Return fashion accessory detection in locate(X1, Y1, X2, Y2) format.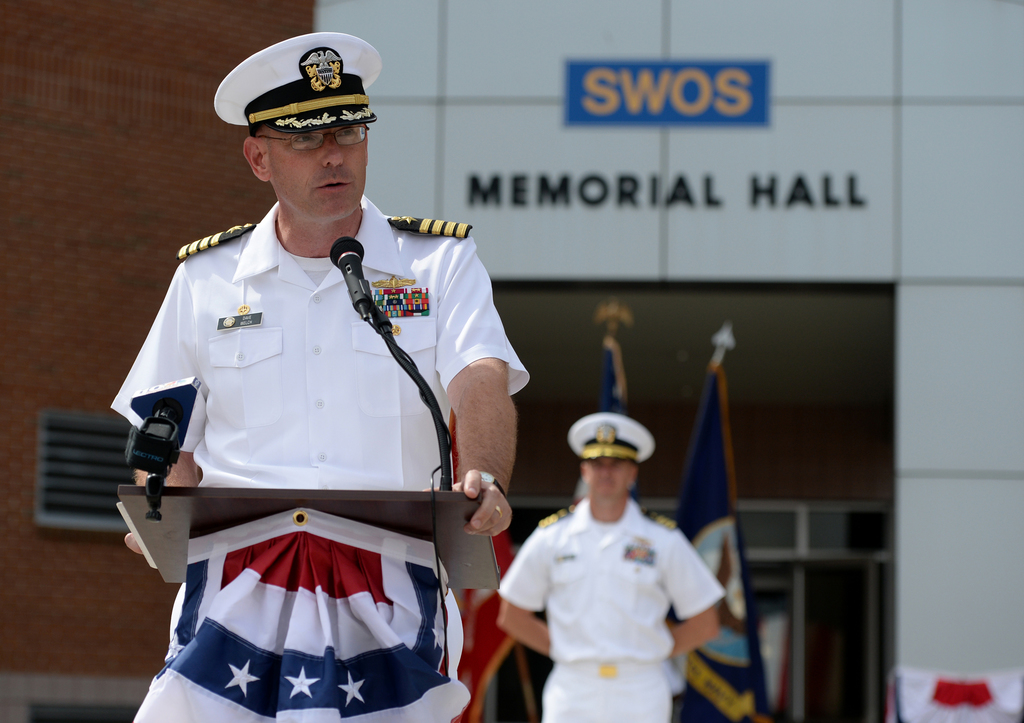
locate(481, 471, 509, 502).
